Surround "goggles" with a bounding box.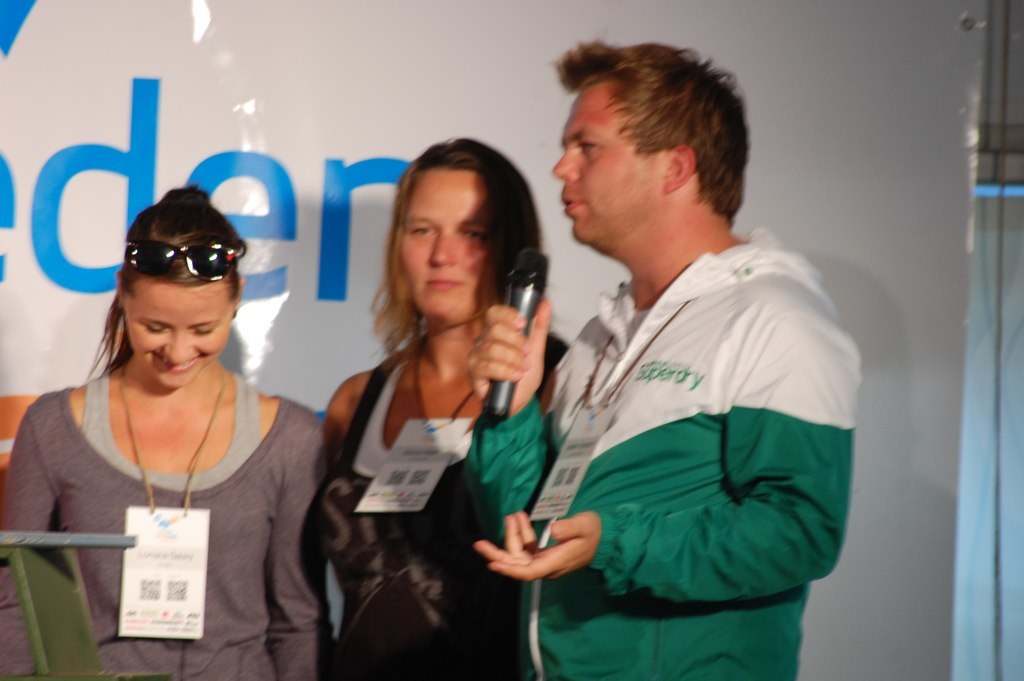
123:228:240:289.
